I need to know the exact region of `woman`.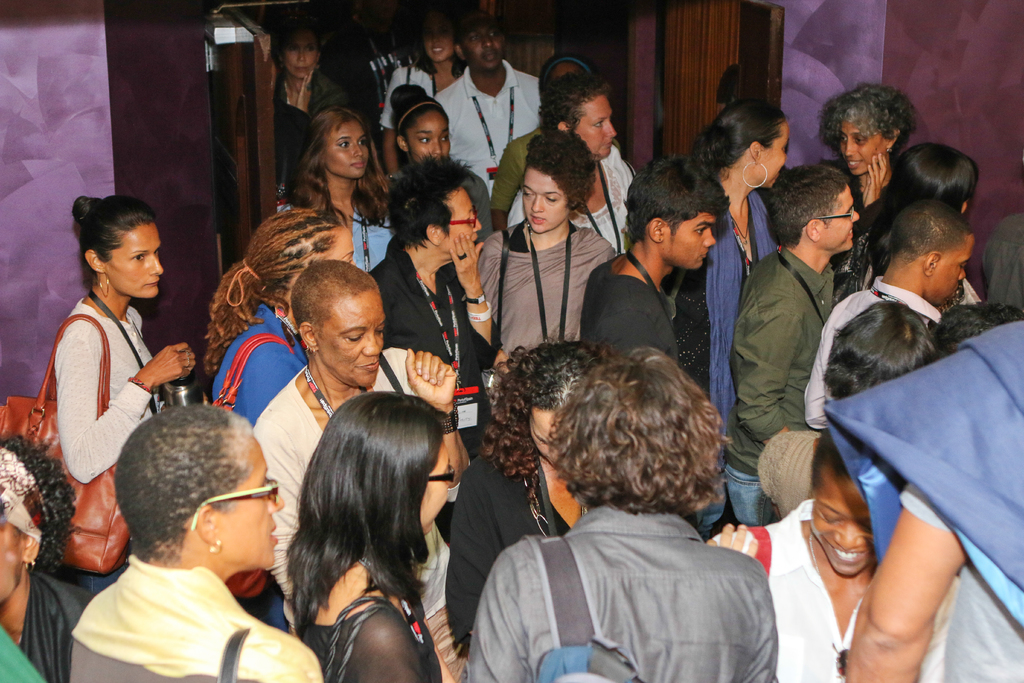
Region: Rect(666, 102, 792, 393).
